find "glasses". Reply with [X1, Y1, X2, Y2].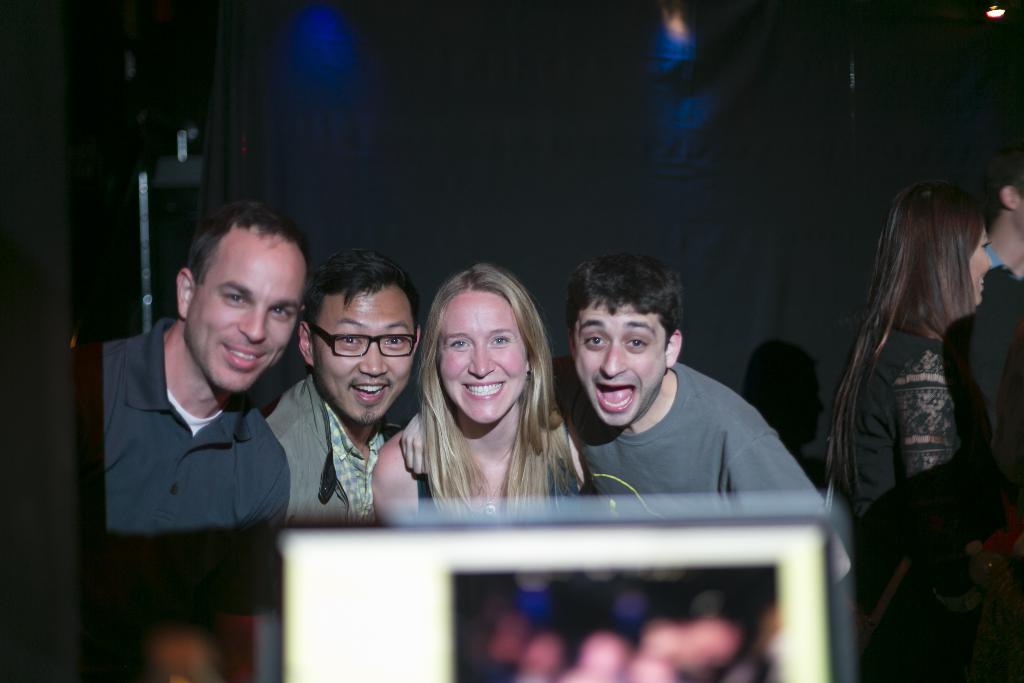
[305, 328, 420, 366].
